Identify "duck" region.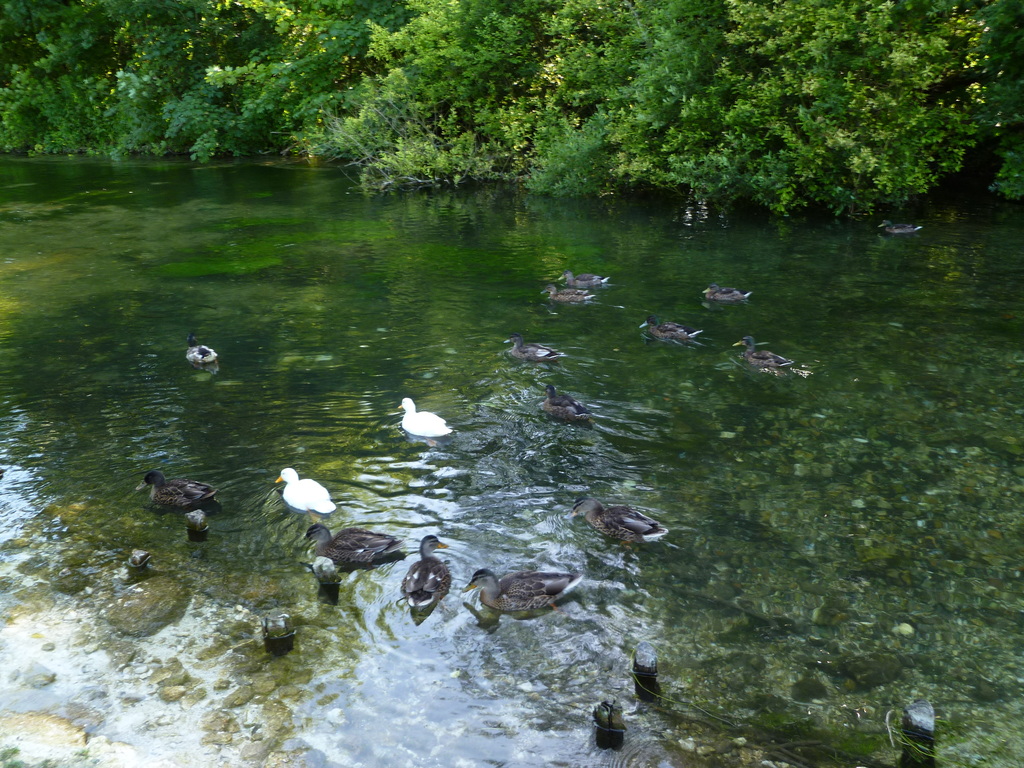
Region: bbox(700, 284, 754, 300).
